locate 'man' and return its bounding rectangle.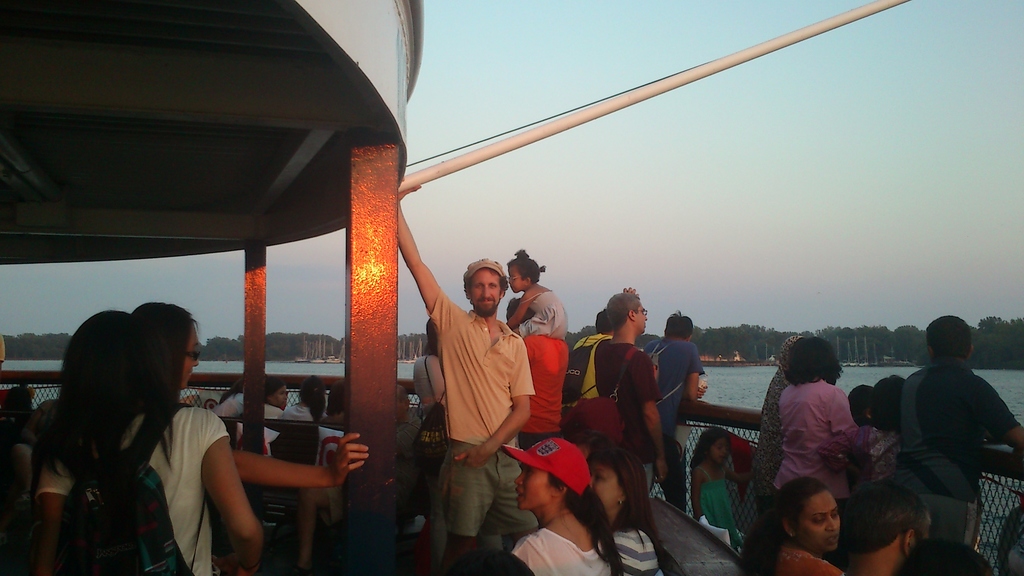
(572,291,676,490).
